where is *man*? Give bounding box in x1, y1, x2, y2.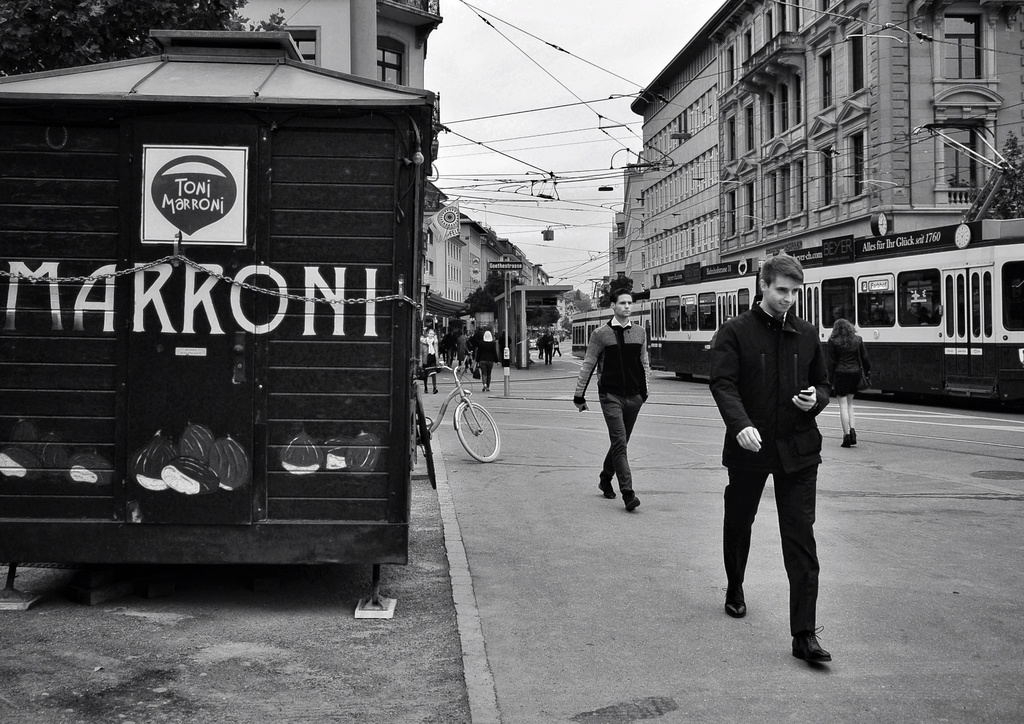
708, 250, 834, 666.
